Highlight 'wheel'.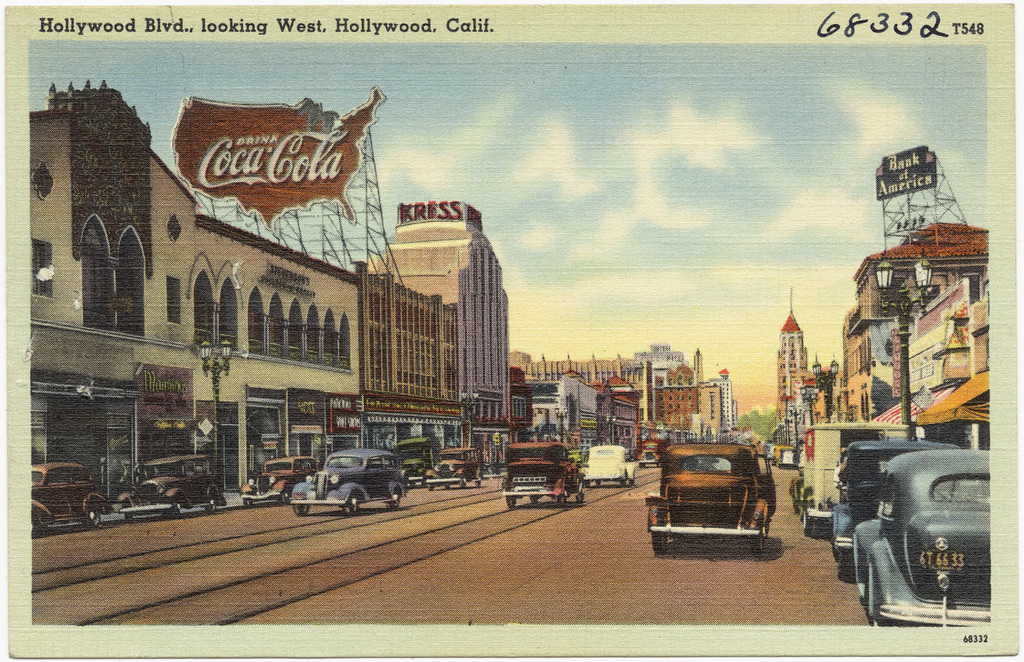
Highlighted region: x1=652 y1=532 x2=665 y2=555.
